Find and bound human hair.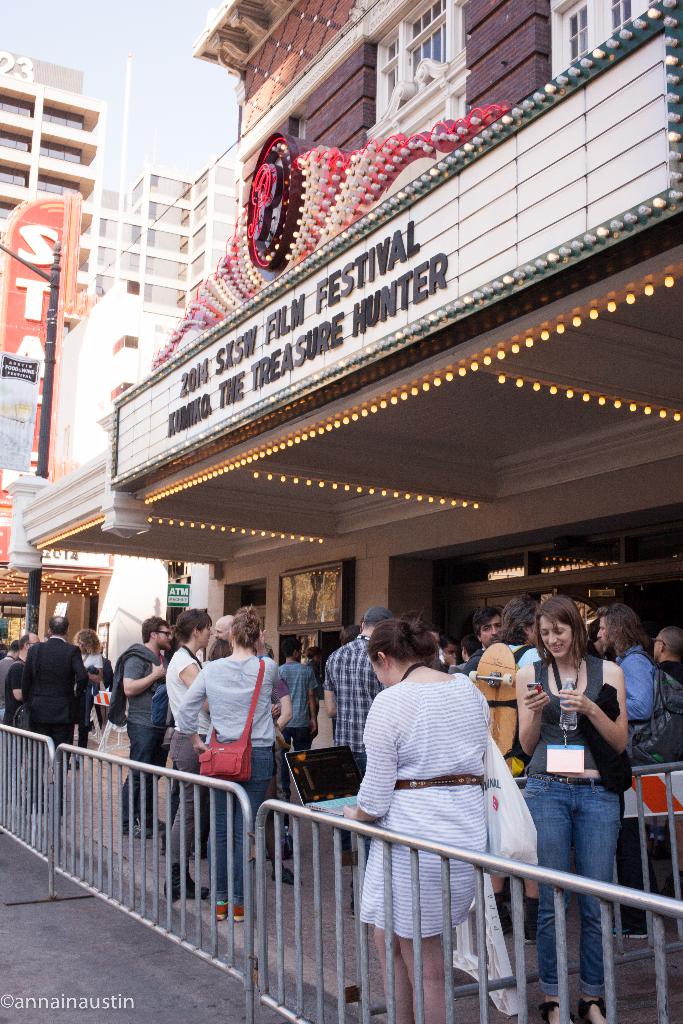
Bound: 338 625 365 650.
